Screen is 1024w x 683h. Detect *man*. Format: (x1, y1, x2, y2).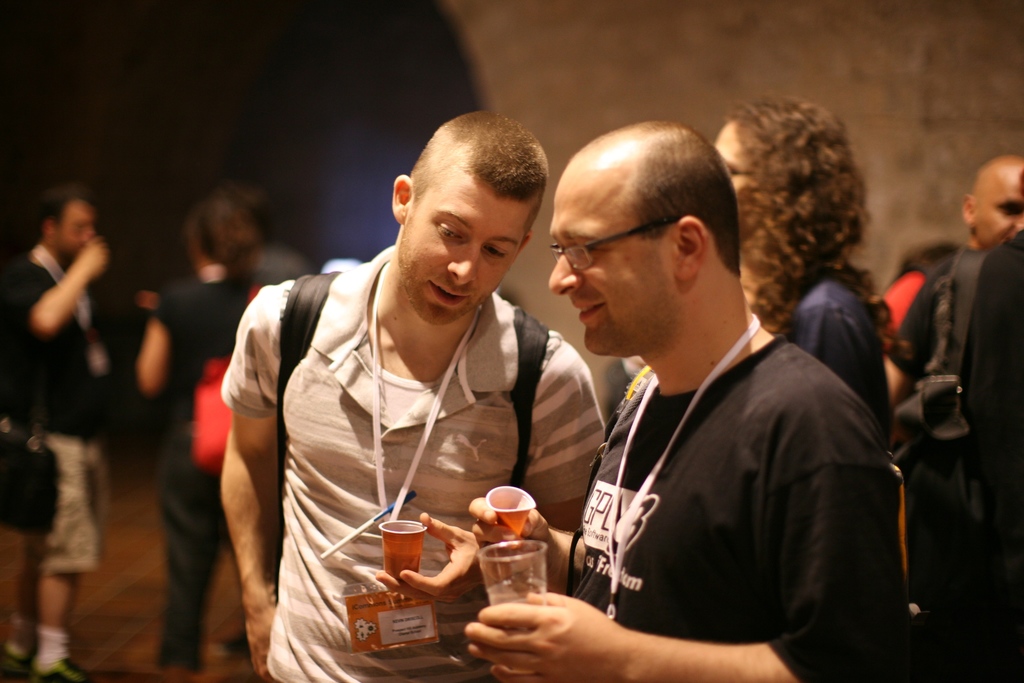
(707, 95, 897, 465).
